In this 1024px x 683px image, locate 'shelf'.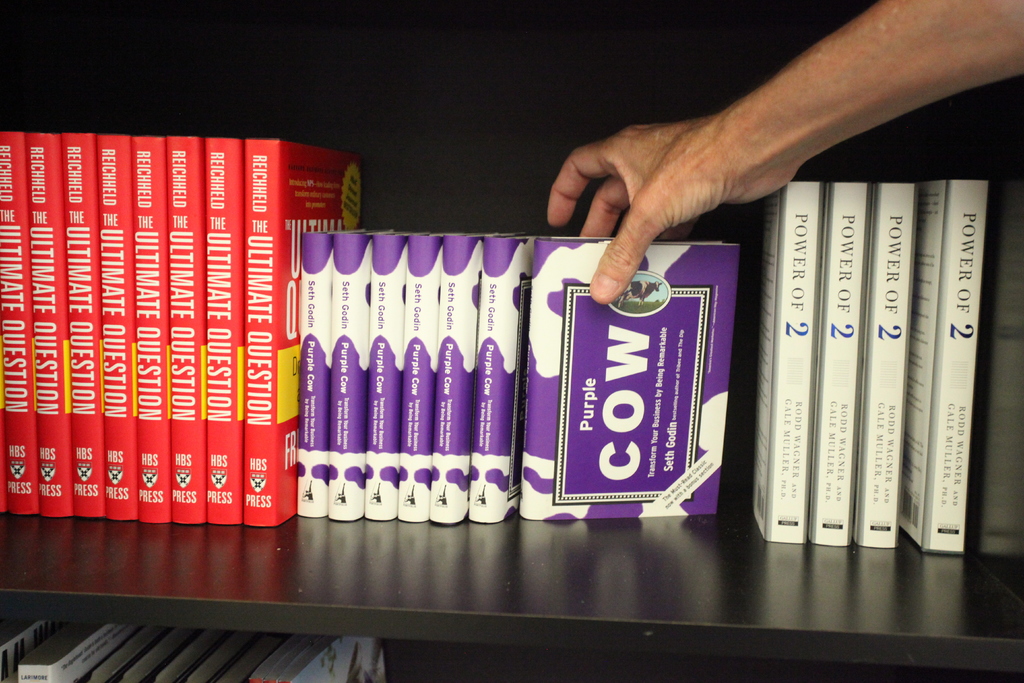
Bounding box: box=[0, 0, 1023, 682].
